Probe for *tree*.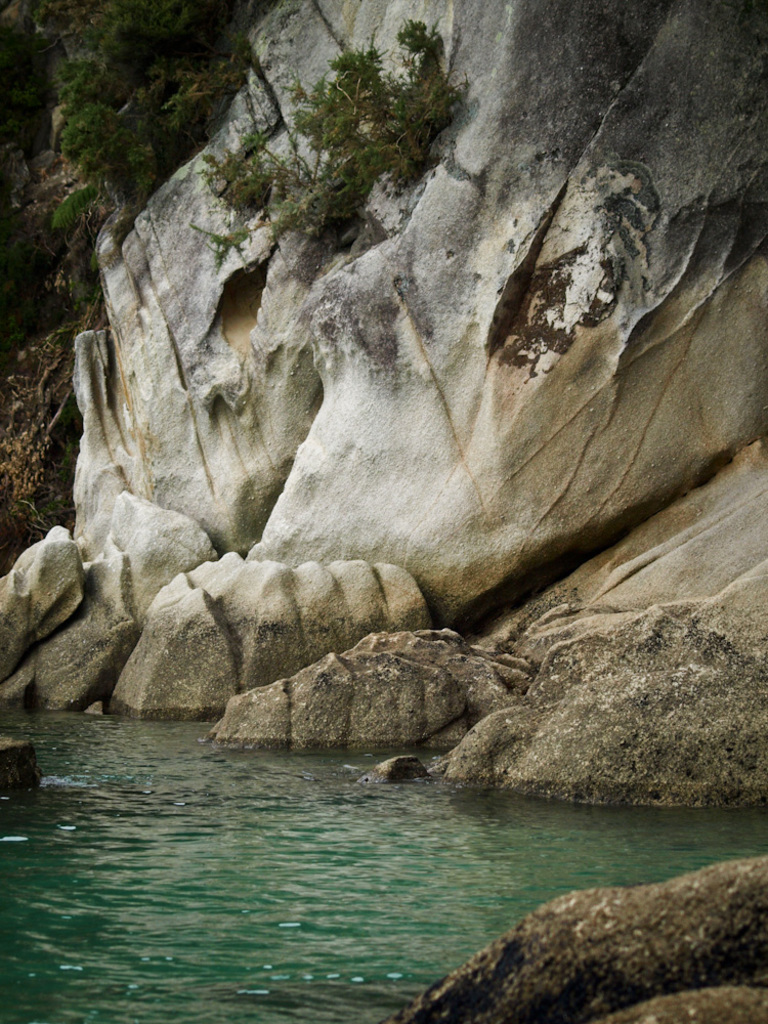
Probe result: detection(69, 0, 449, 237).
